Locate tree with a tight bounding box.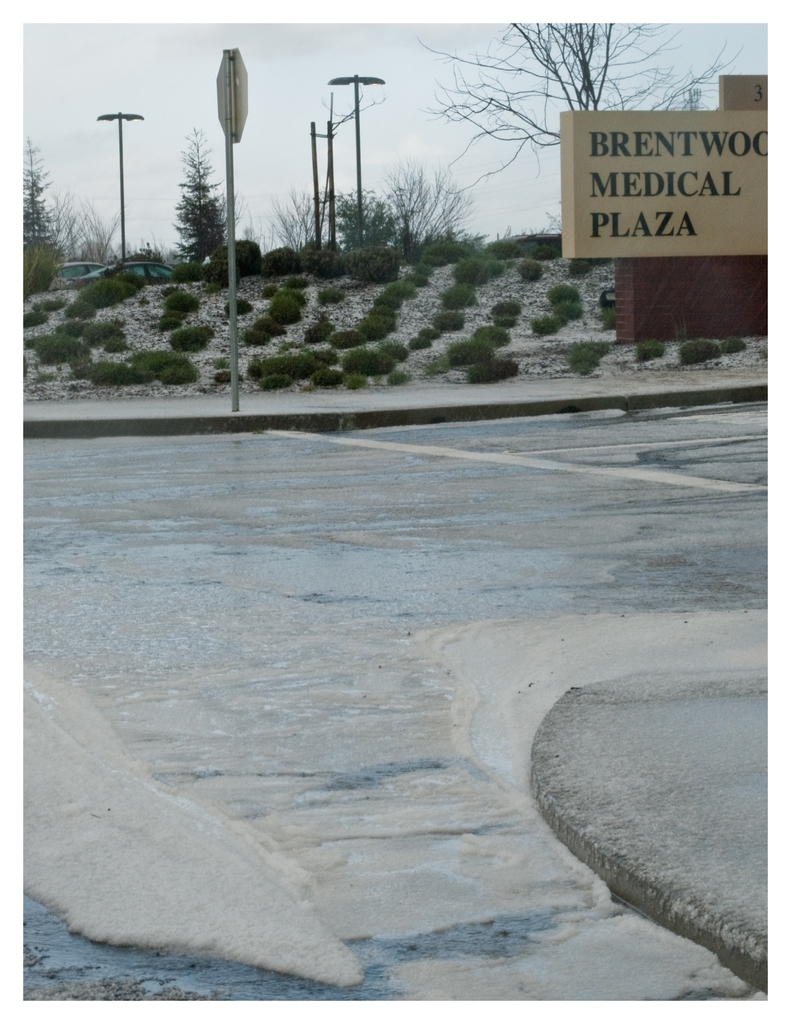
20:137:63:261.
